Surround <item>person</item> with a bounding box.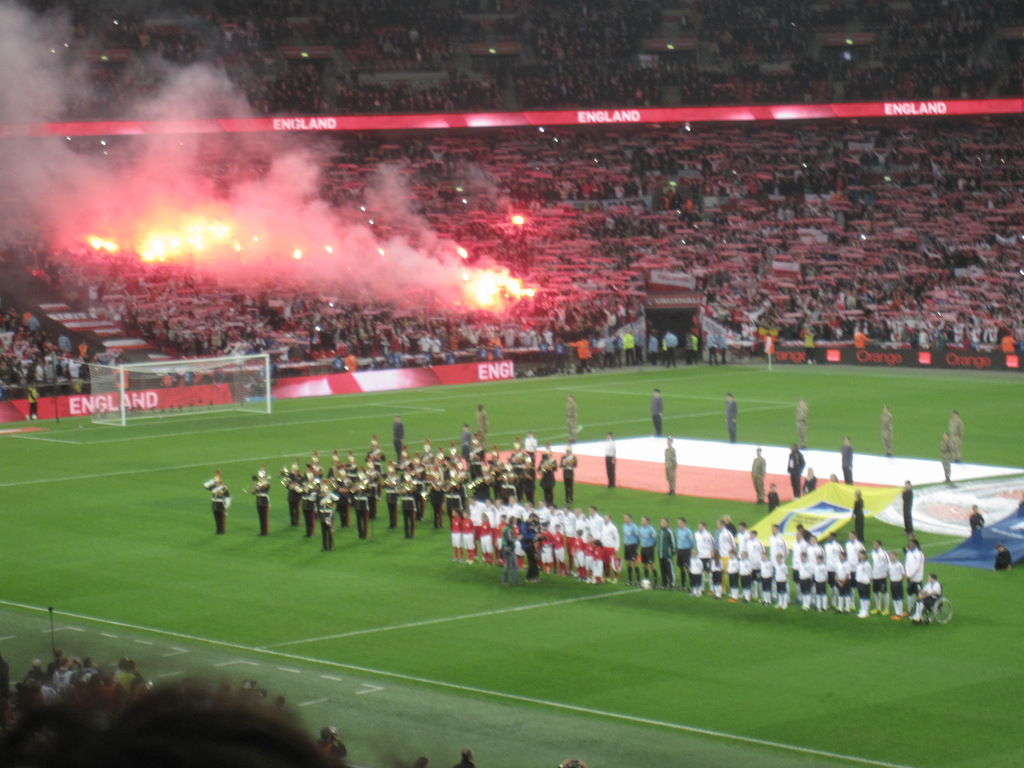
x1=239 y1=677 x2=266 y2=705.
